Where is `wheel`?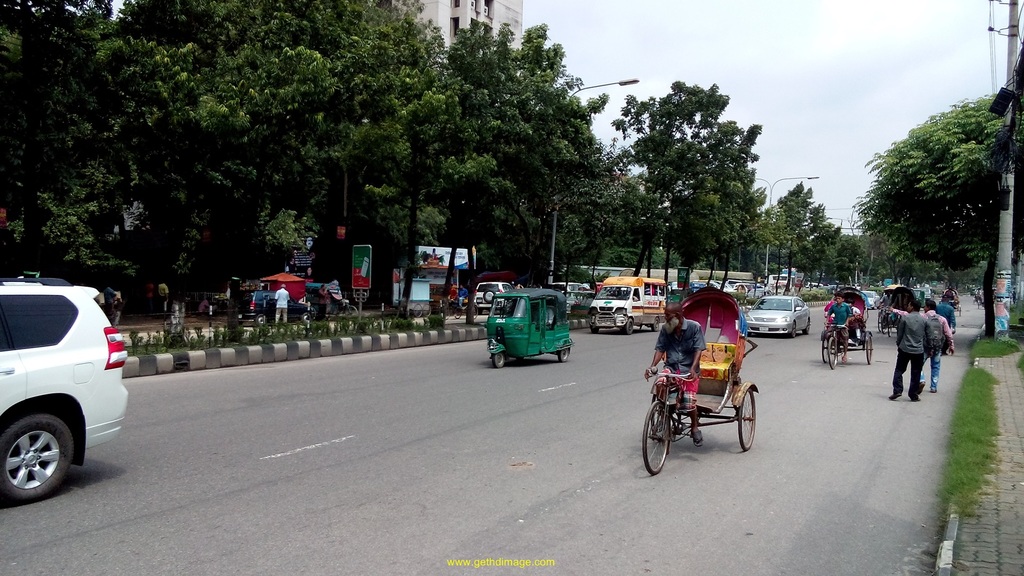
box(591, 319, 598, 334).
